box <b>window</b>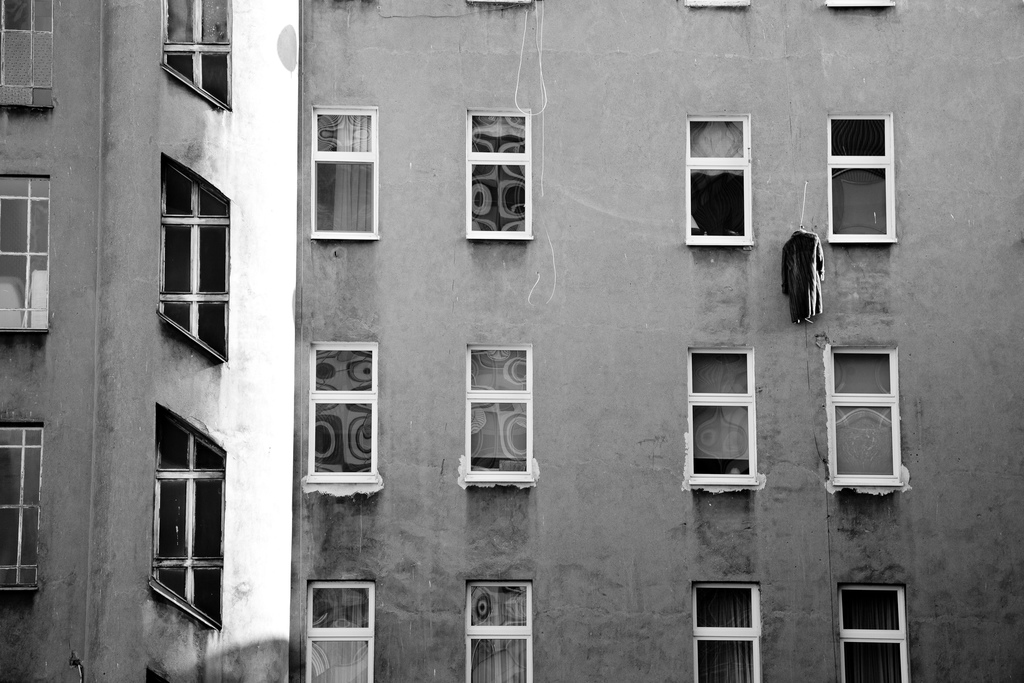
687, 345, 755, 475
